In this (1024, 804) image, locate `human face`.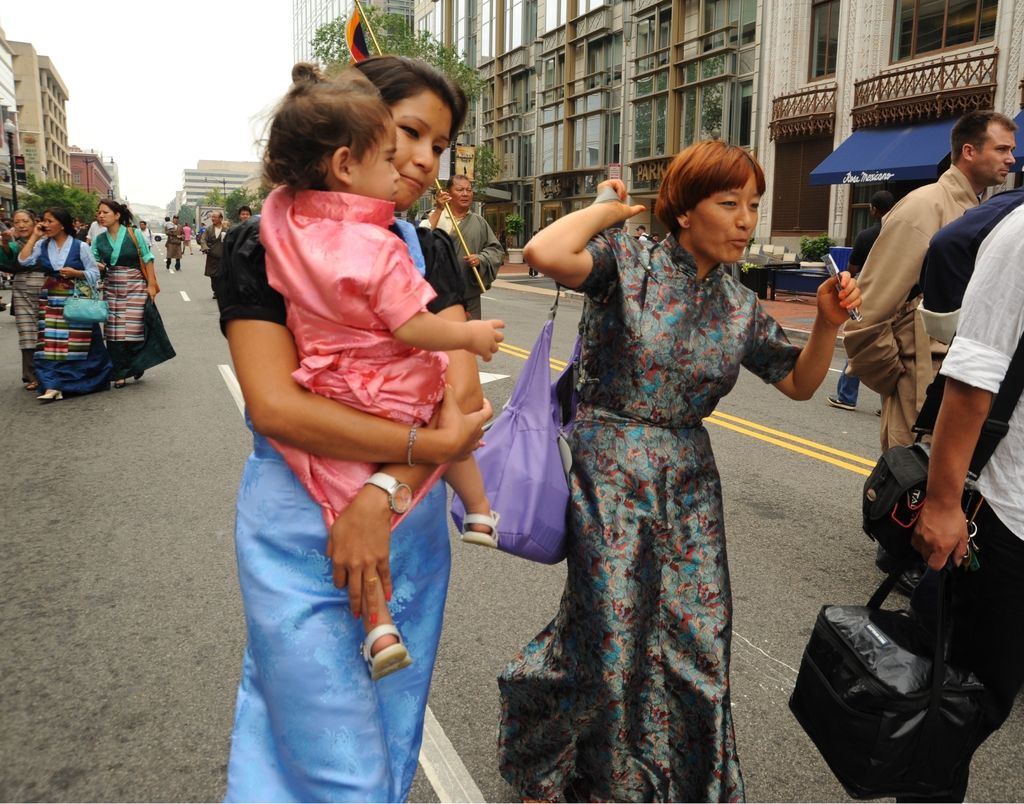
Bounding box: rect(453, 181, 476, 211).
